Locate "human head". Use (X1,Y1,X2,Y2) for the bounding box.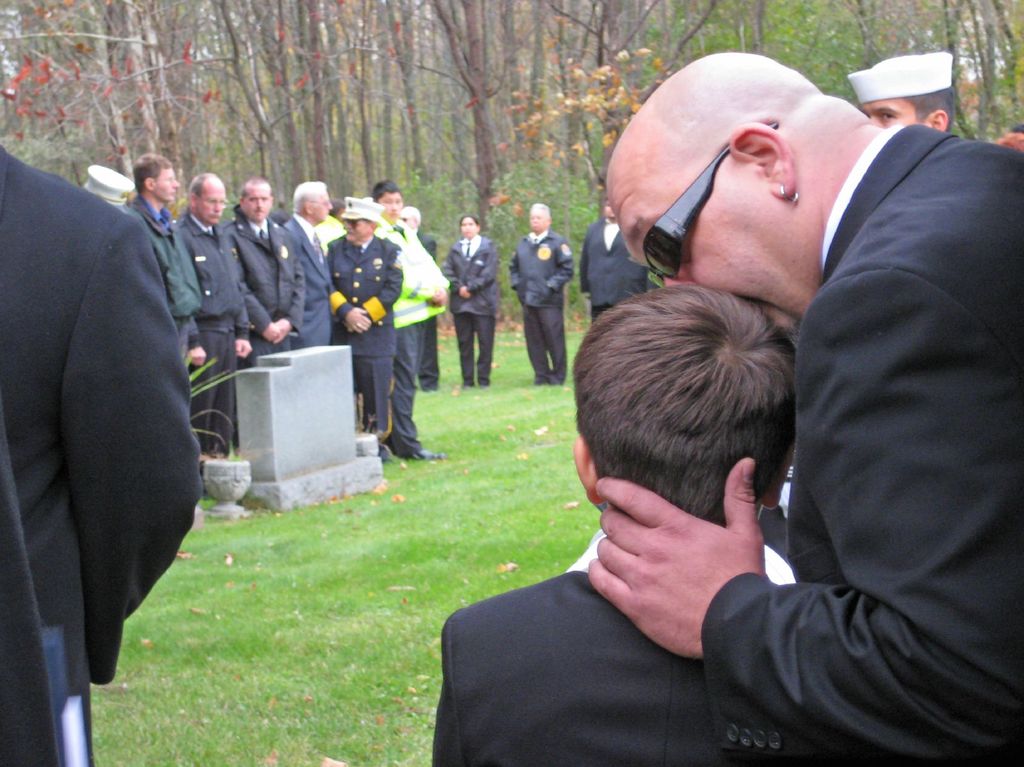
(371,176,401,221).
